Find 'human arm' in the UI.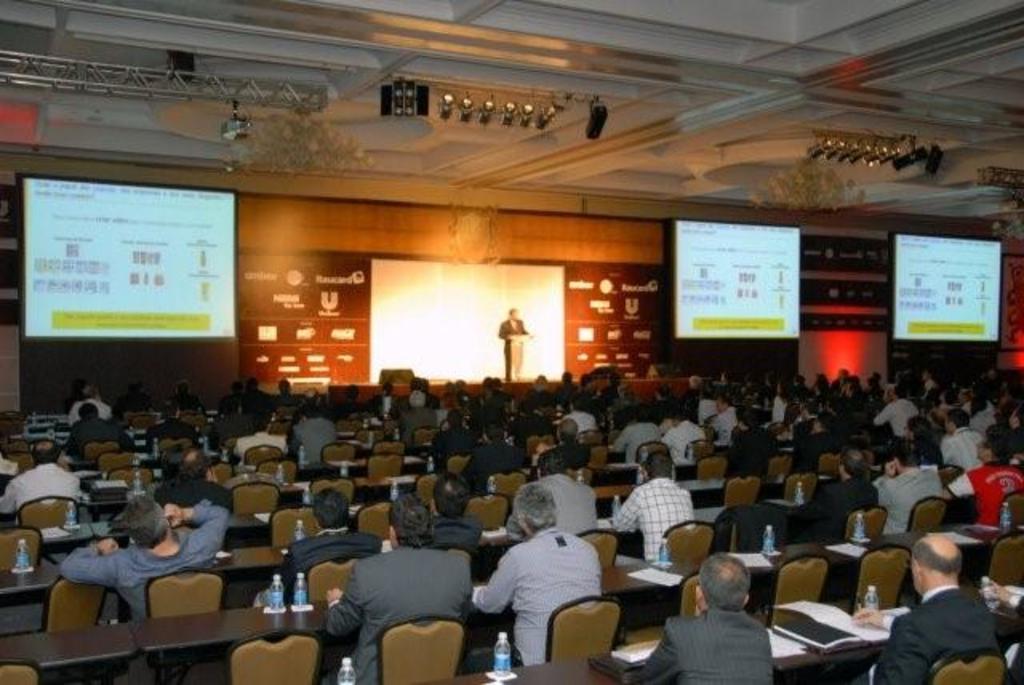
UI element at {"left": 613, "top": 490, "right": 645, "bottom": 533}.
